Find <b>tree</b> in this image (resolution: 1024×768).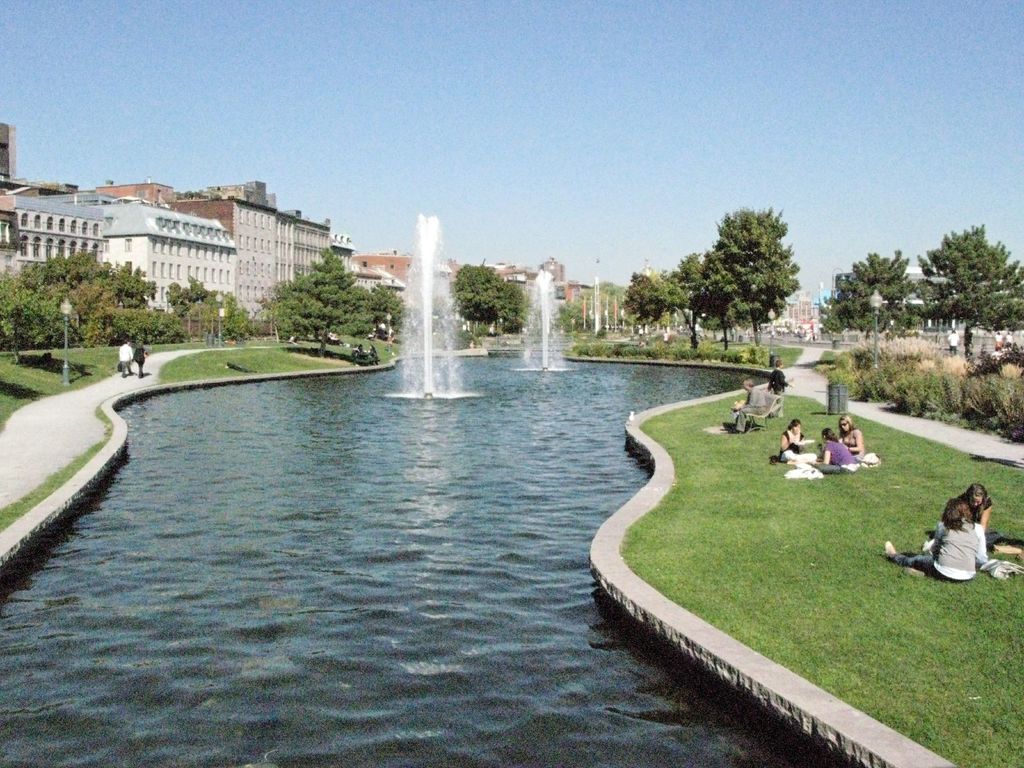
x1=656, y1=193, x2=812, y2=344.
